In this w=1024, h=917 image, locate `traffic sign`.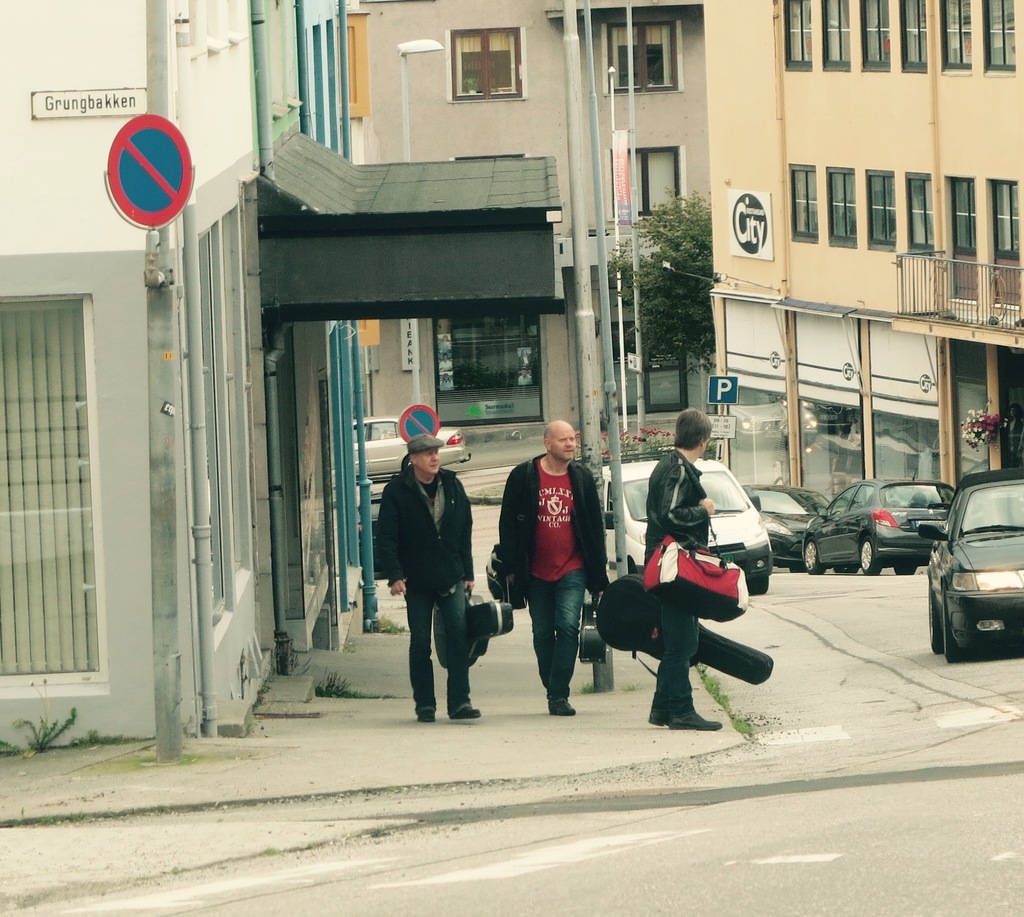
Bounding box: bbox=[106, 113, 190, 227].
